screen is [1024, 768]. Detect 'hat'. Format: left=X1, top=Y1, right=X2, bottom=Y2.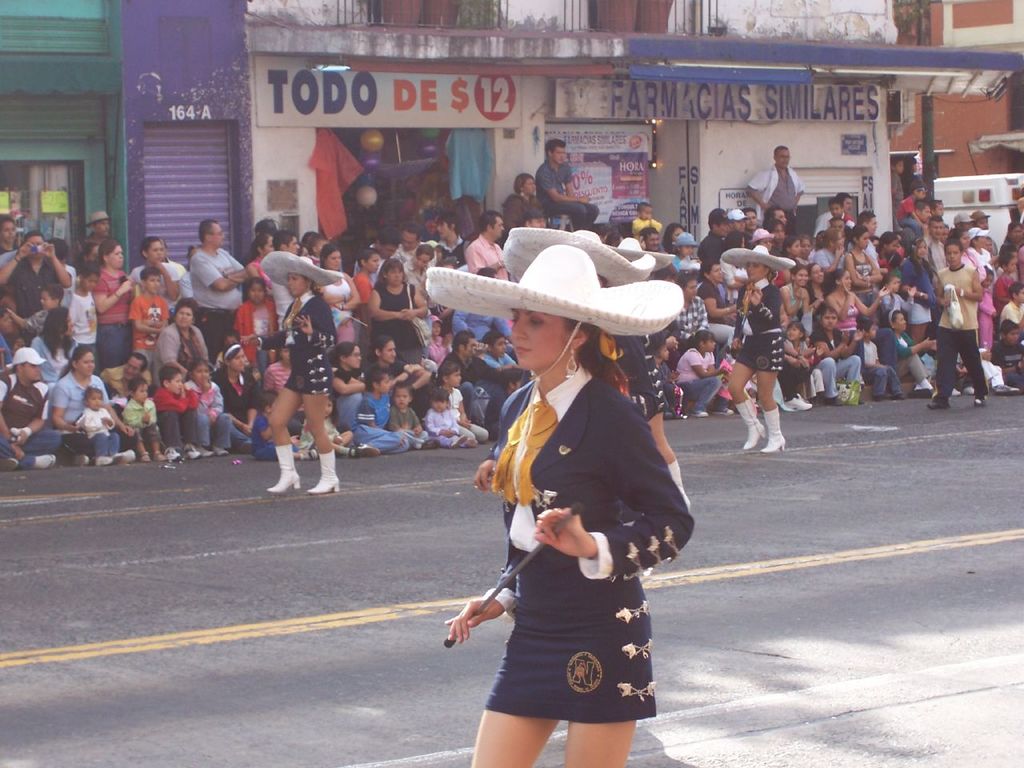
left=609, top=234, right=674, bottom=267.
